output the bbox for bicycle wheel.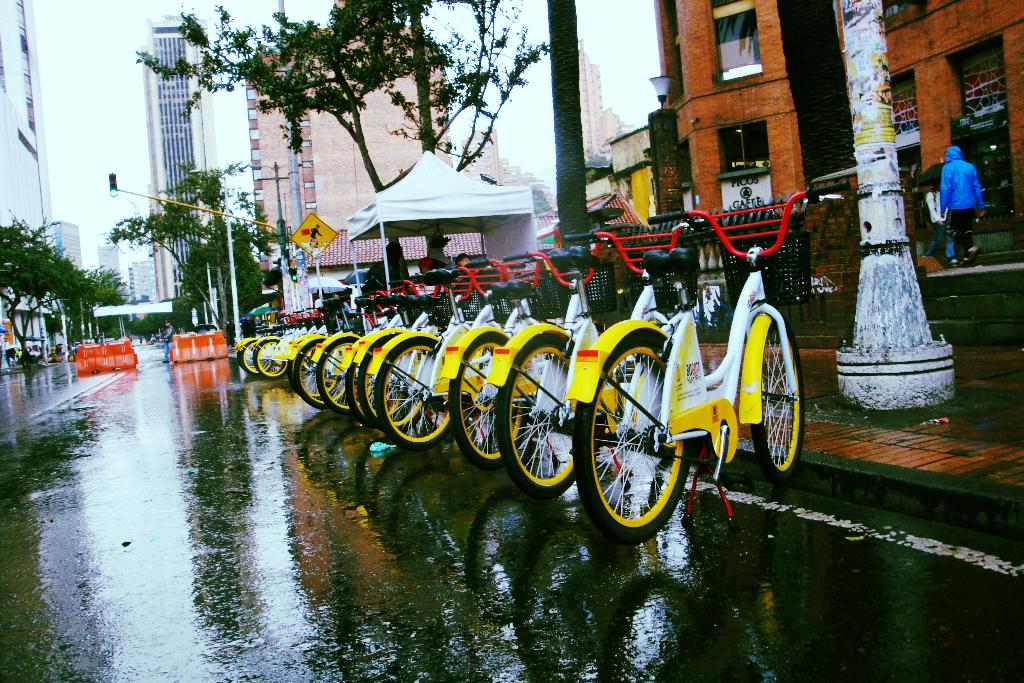
<box>255,340,290,378</box>.
